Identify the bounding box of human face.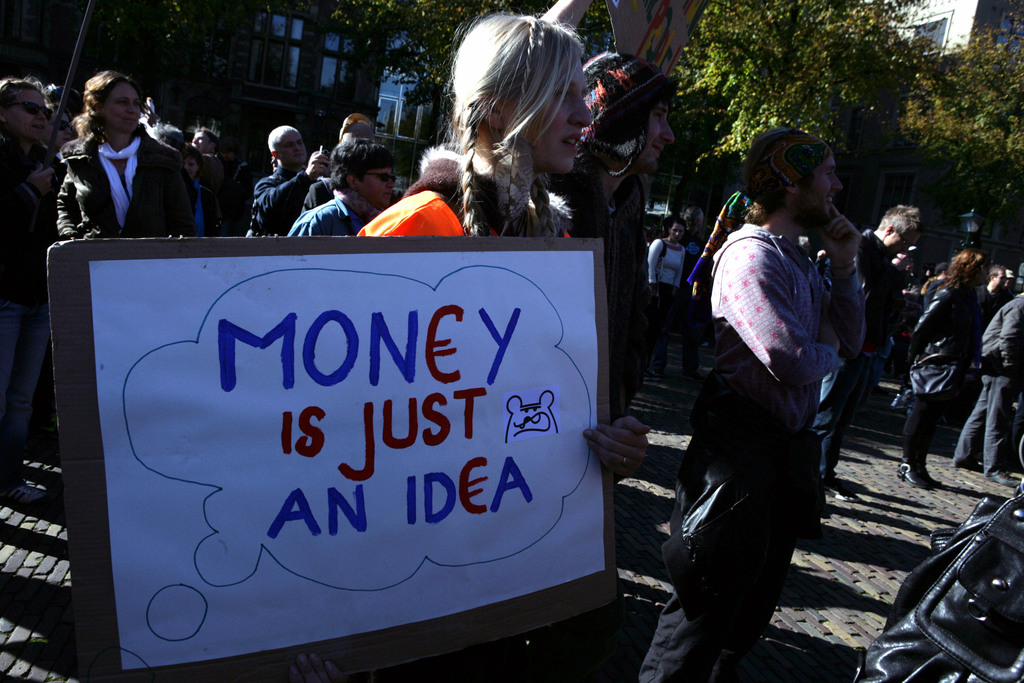
3/90/47/138.
